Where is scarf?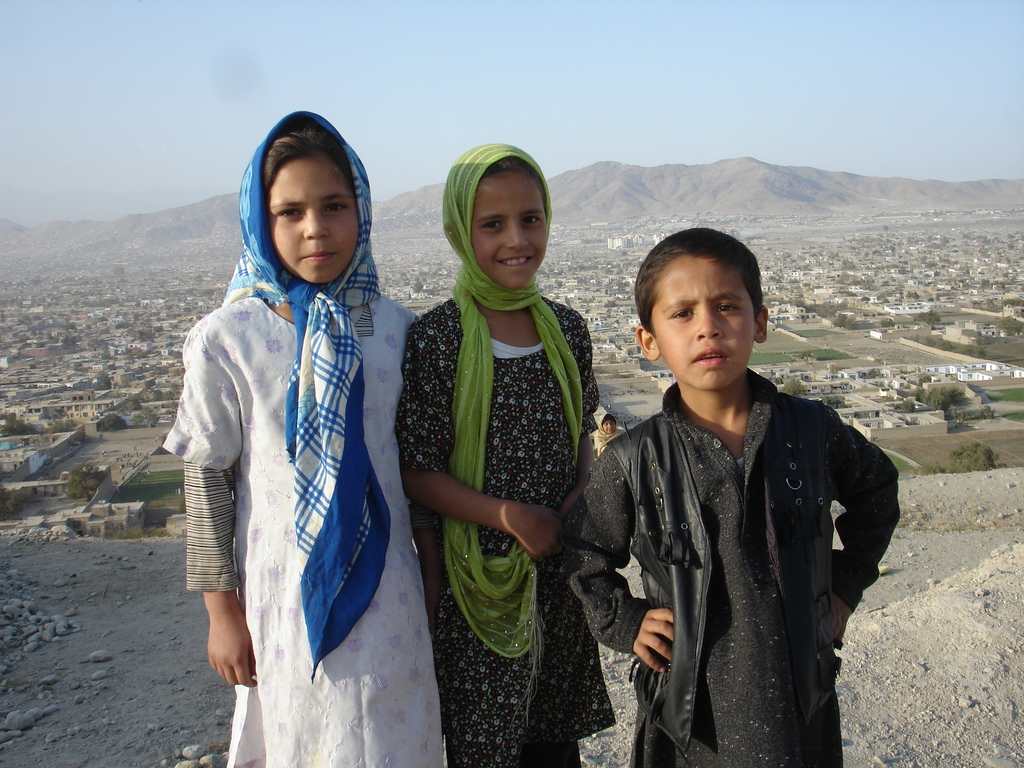
BBox(220, 110, 386, 682).
